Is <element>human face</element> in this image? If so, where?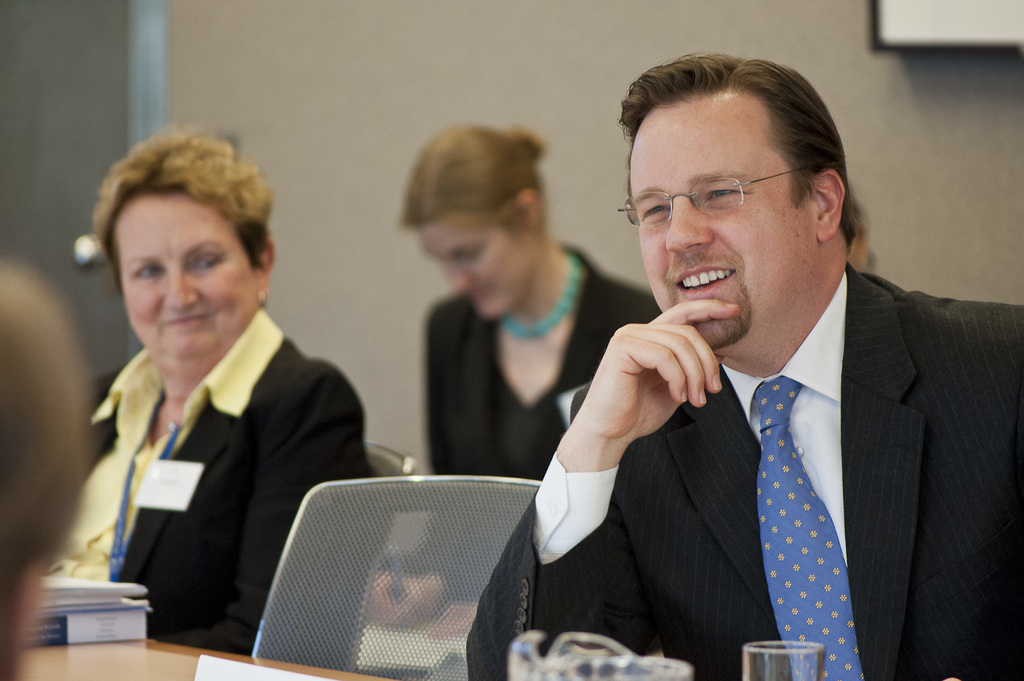
Yes, at [115, 193, 254, 369].
